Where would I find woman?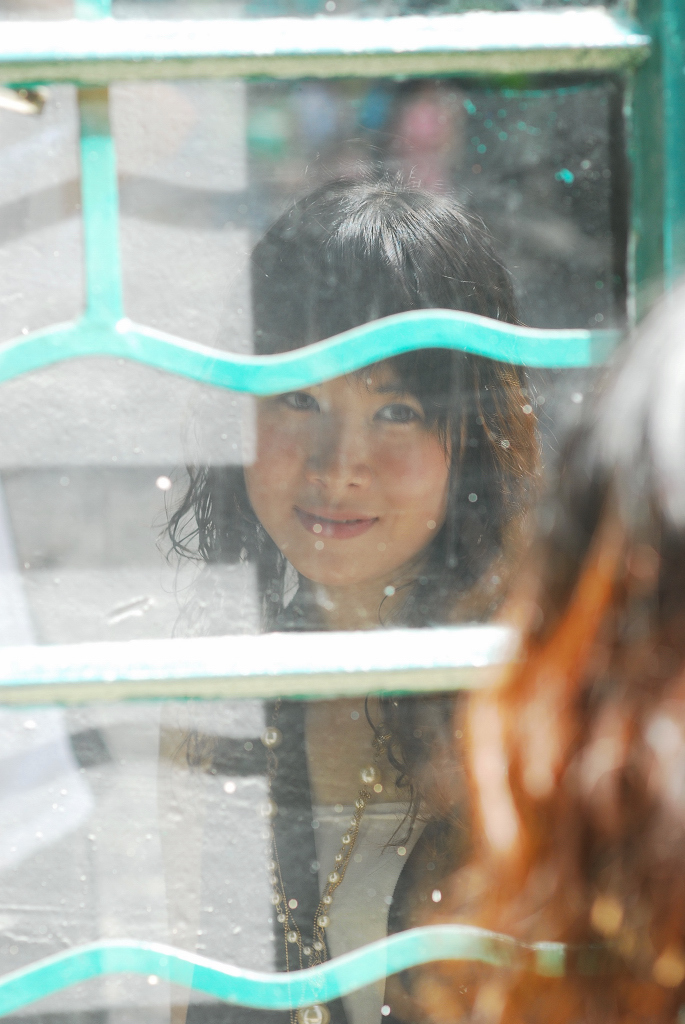
At 93, 186, 551, 1023.
